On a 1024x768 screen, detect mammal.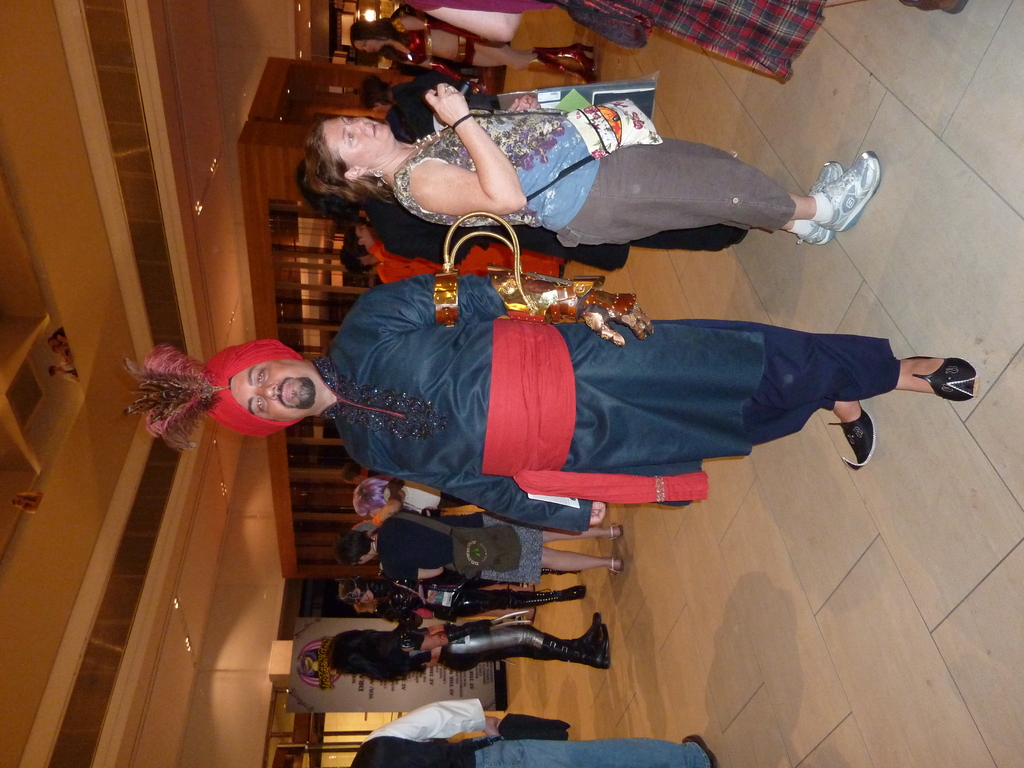
348,8,598,94.
